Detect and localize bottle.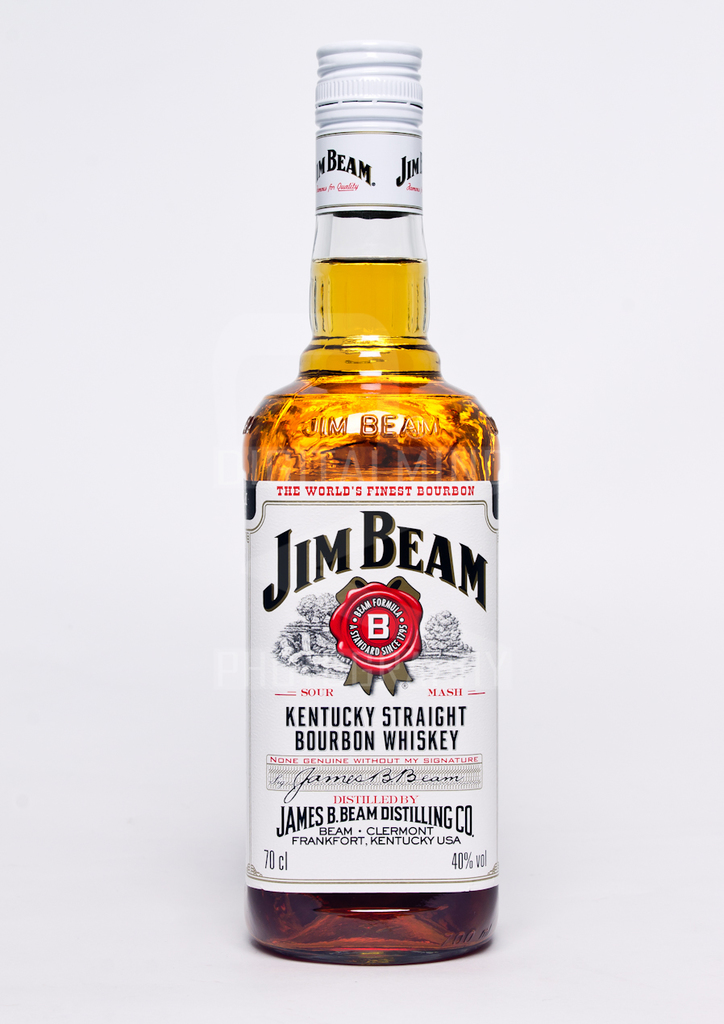
Localized at bbox=(239, 100, 493, 959).
